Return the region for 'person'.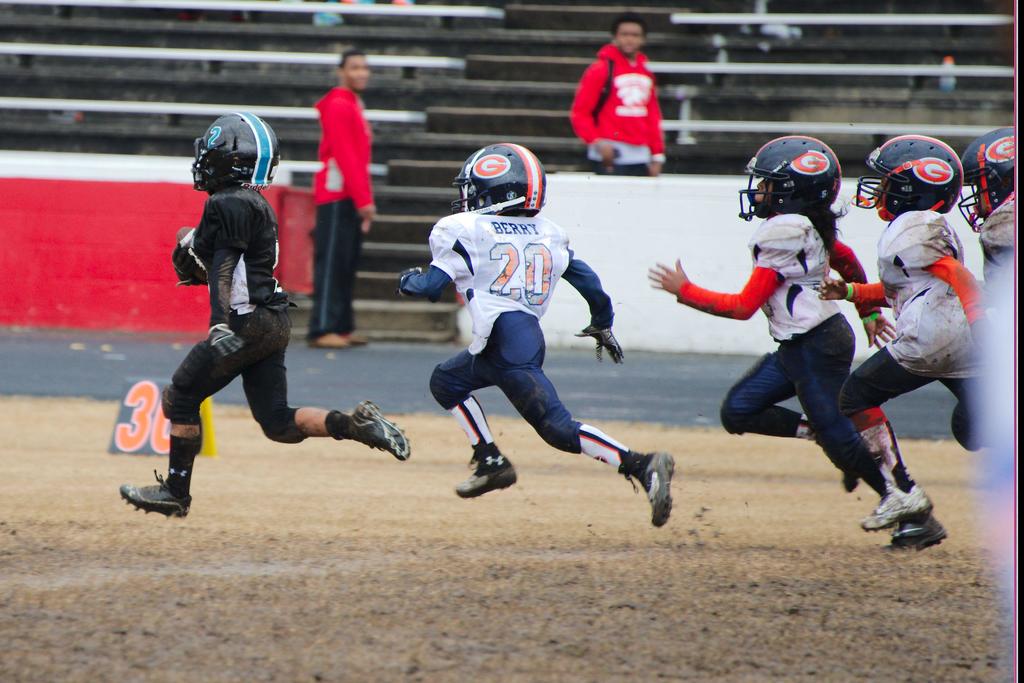
Rect(395, 142, 676, 528).
